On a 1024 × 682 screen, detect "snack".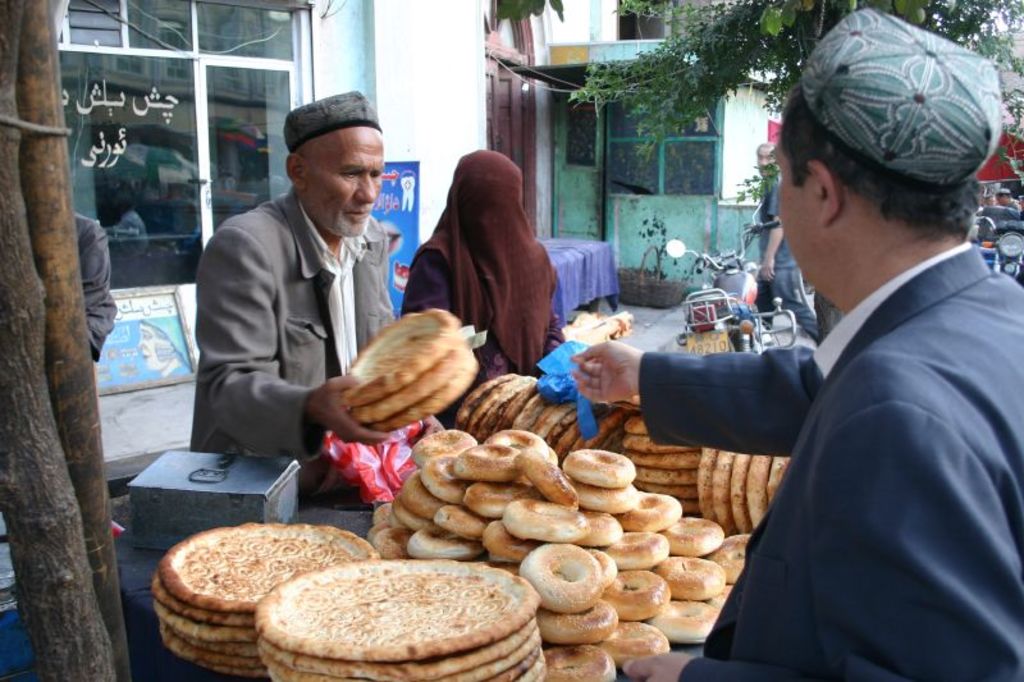
[x1=595, y1=624, x2=671, y2=667].
